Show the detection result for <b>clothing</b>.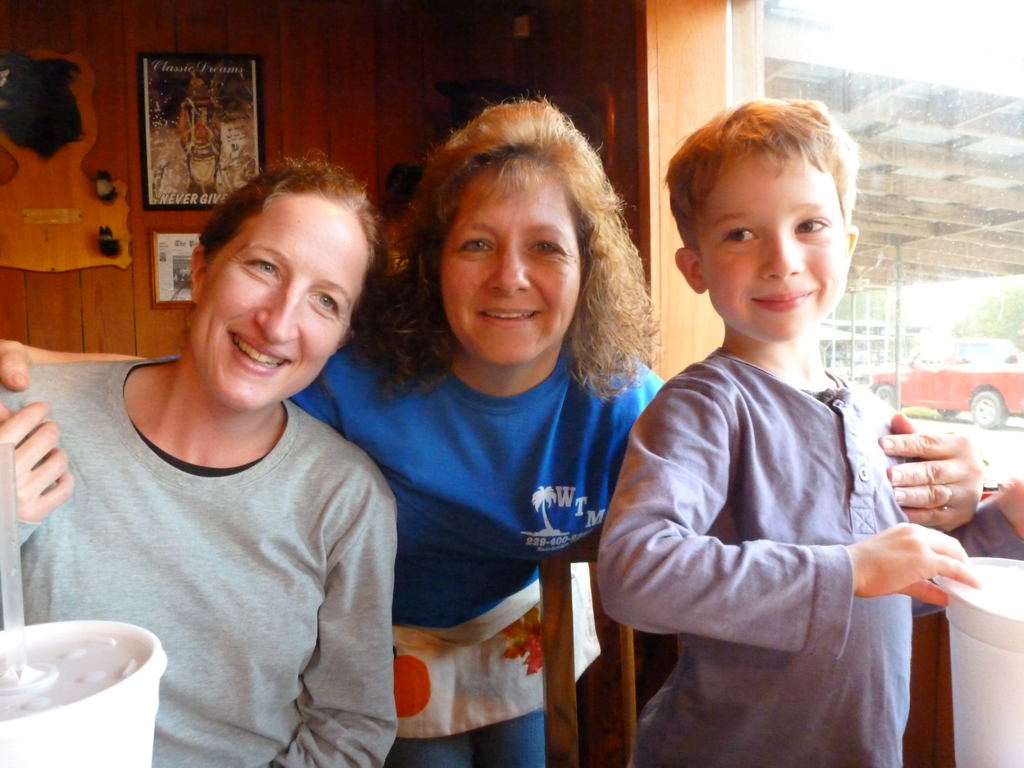
173, 333, 665, 767.
